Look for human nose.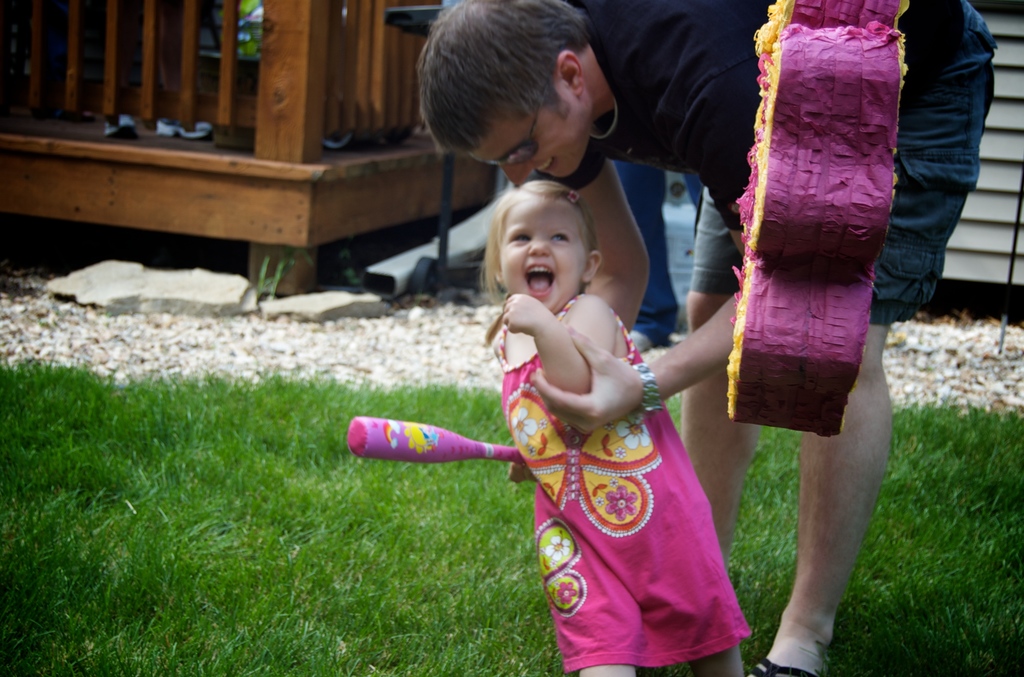
Found: 525:232:551:259.
